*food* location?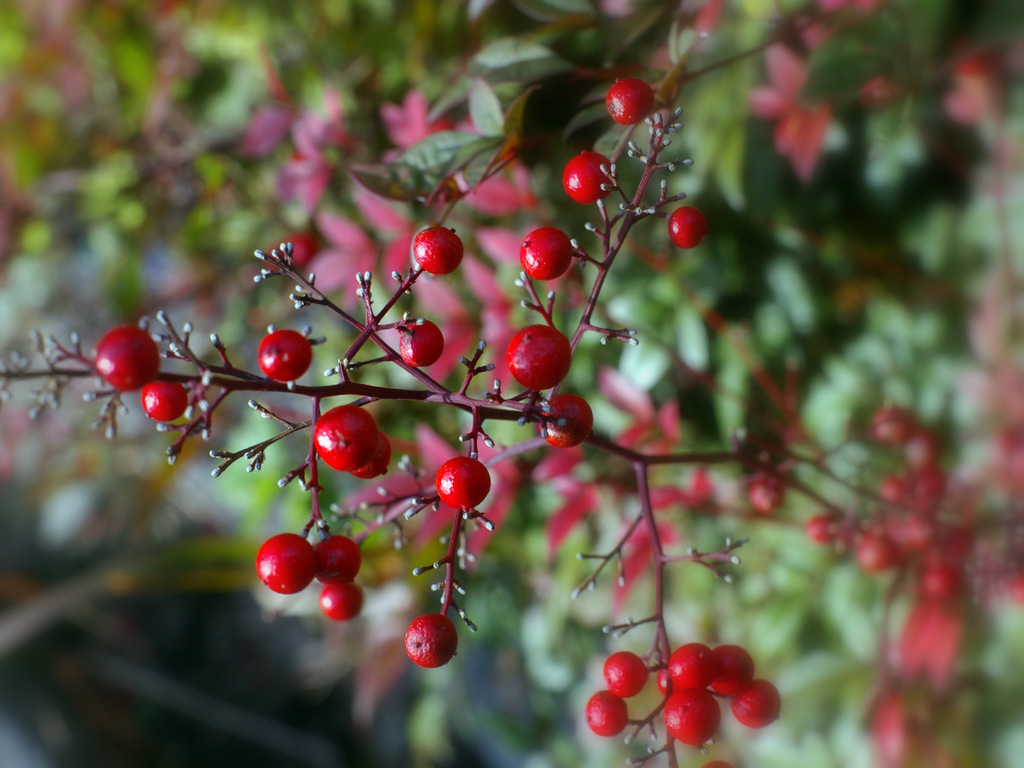
(712, 647, 756, 698)
